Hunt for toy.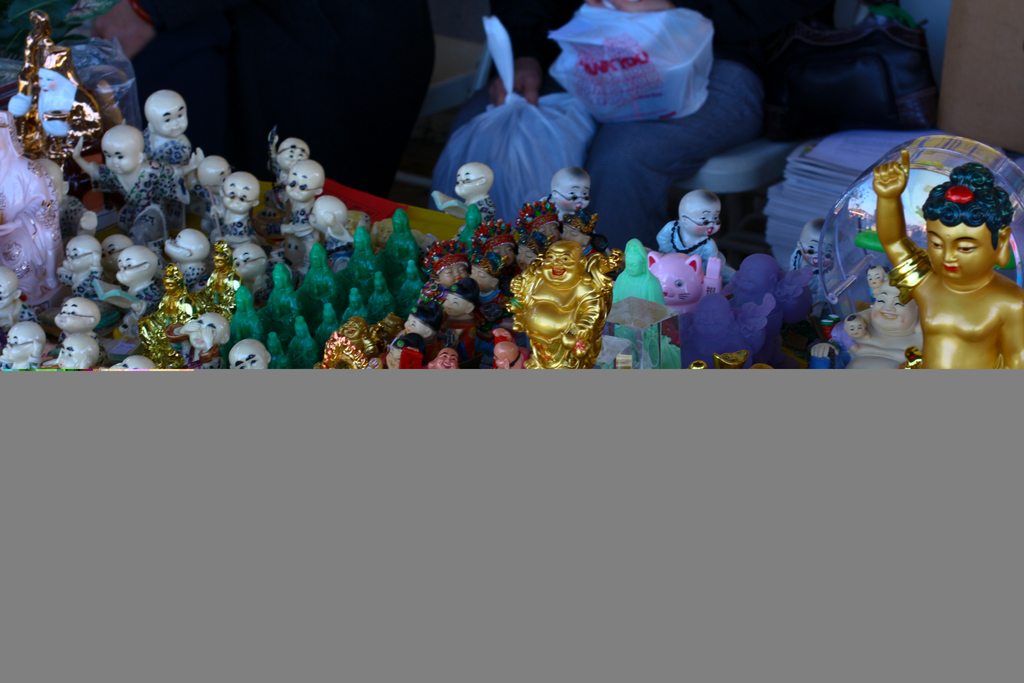
Hunted down at (x1=870, y1=150, x2=1023, y2=372).
